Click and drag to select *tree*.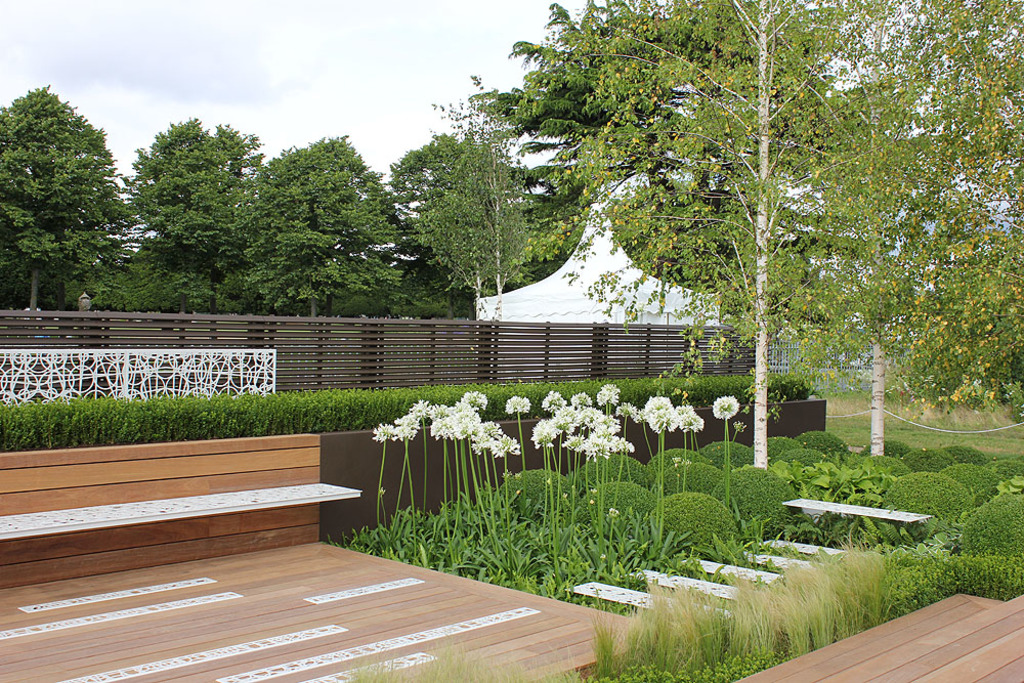
Selection: box=[382, 119, 544, 315].
